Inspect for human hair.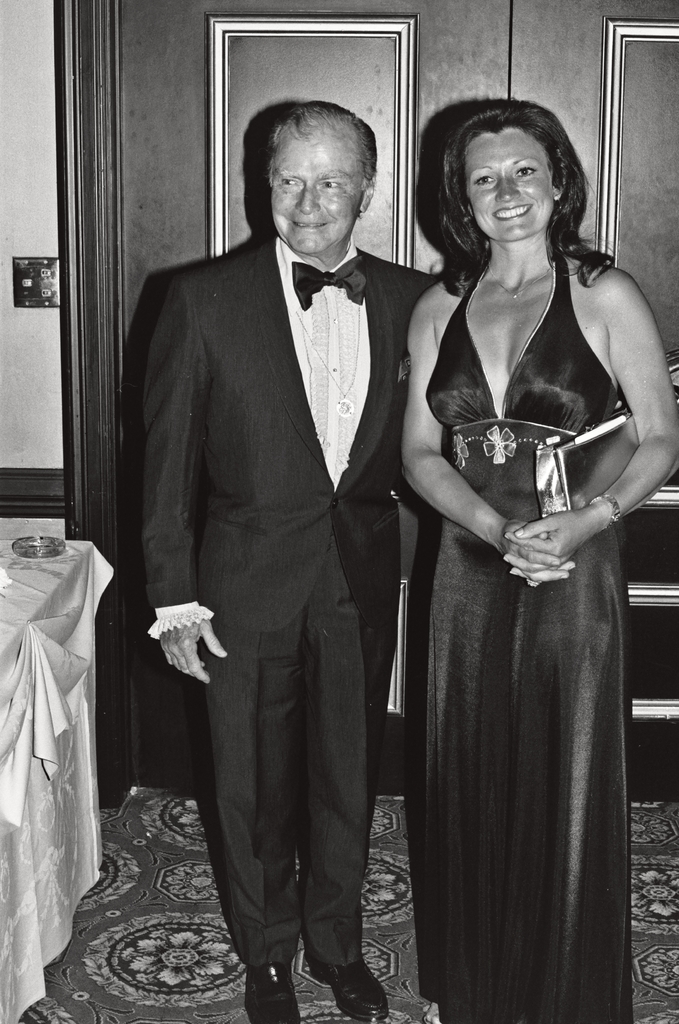
Inspection: 261 97 383 194.
